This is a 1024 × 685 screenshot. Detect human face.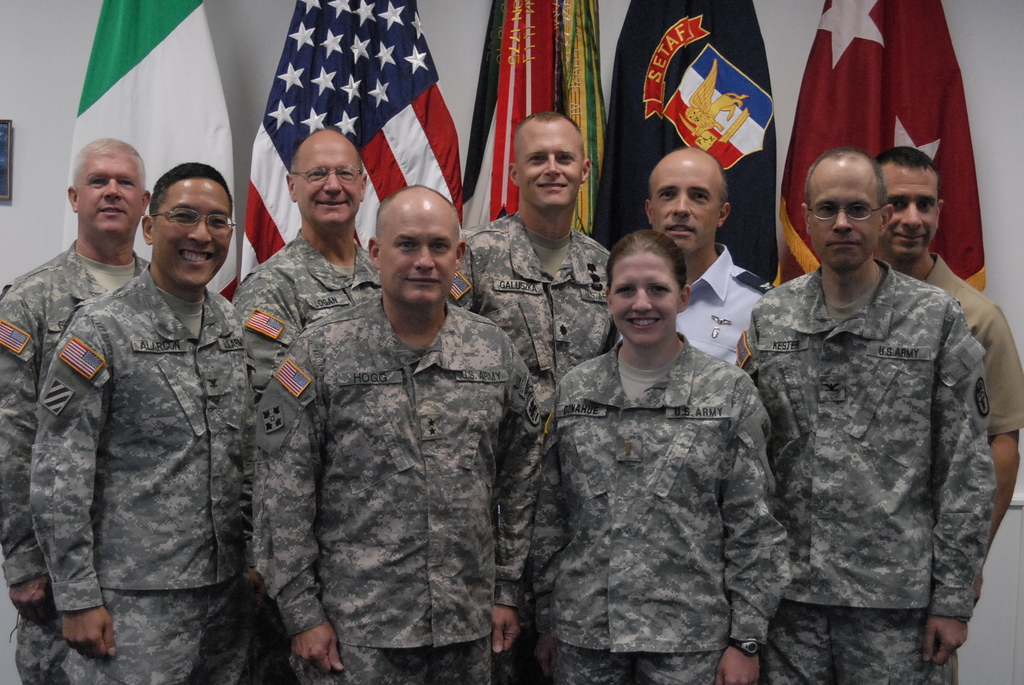
locate(291, 136, 362, 223).
